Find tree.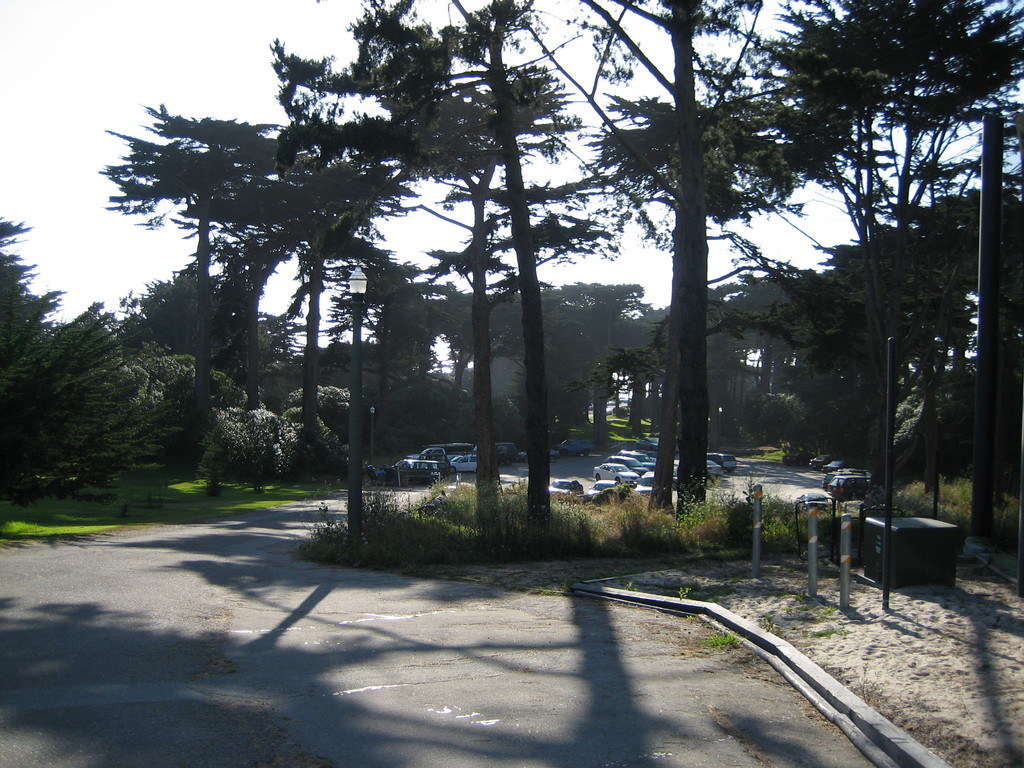
1, 213, 121, 502.
